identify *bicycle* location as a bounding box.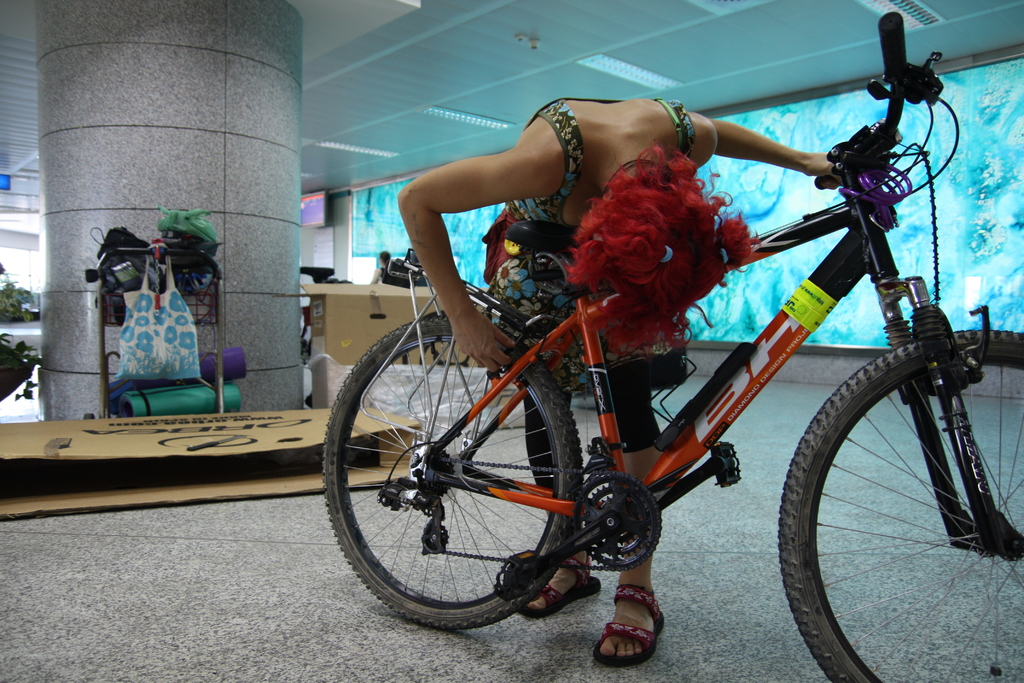
<bbox>282, 111, 1014, 677</bbox>.
